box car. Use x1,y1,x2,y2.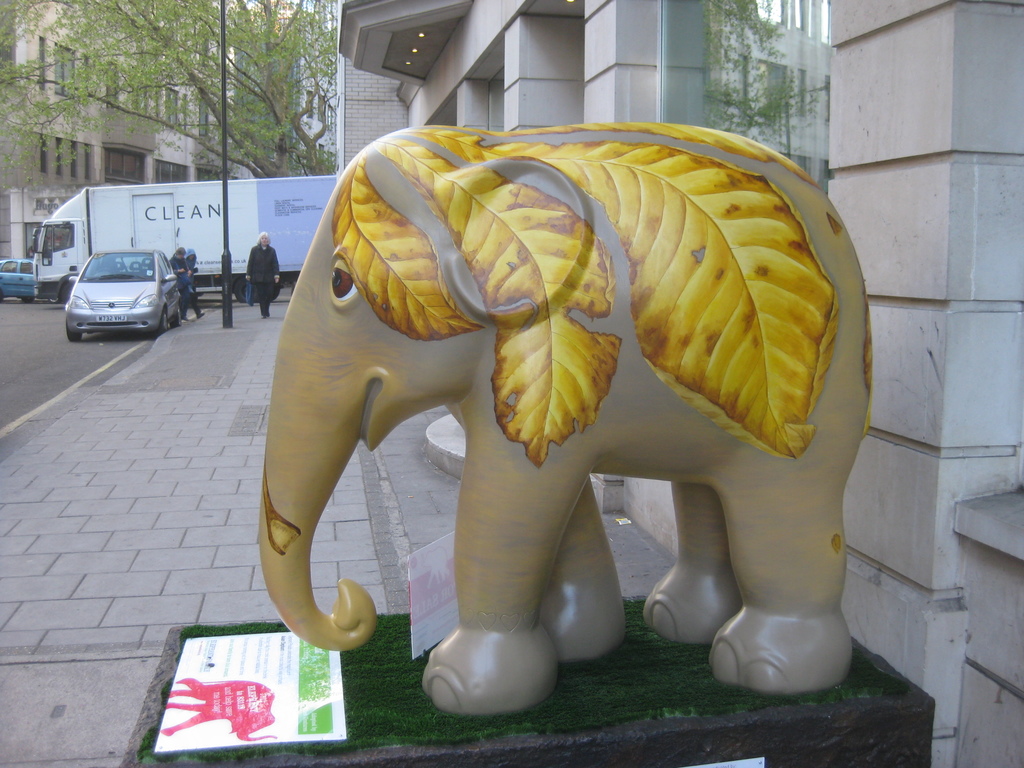
0,252,35,302.
